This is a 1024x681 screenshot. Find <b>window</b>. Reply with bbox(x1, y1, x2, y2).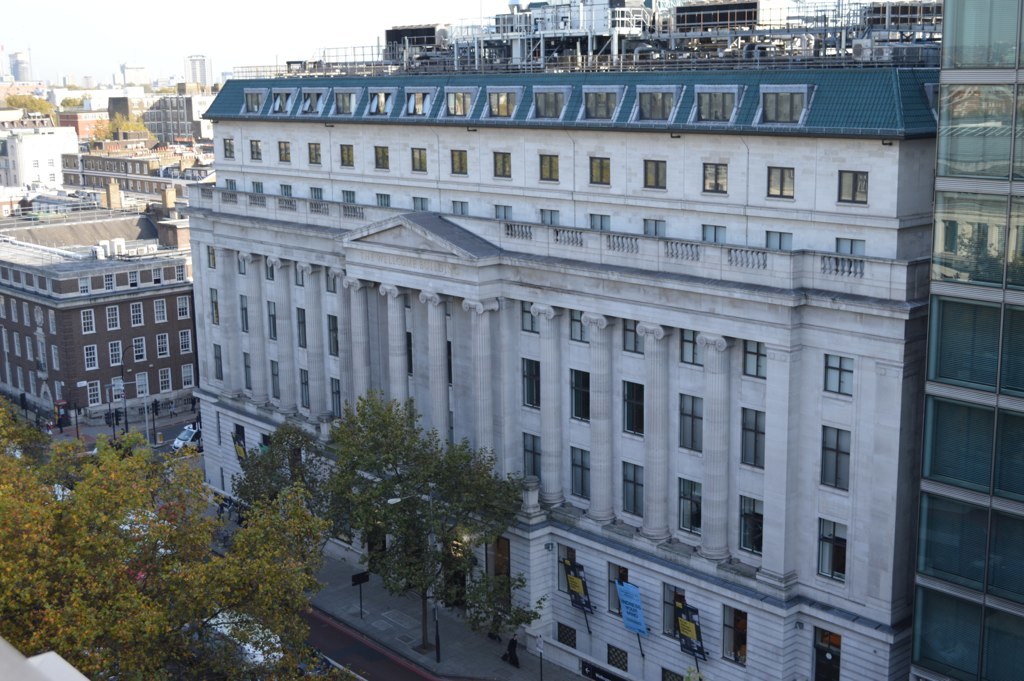
bbox(836, 234, 865, 275).
